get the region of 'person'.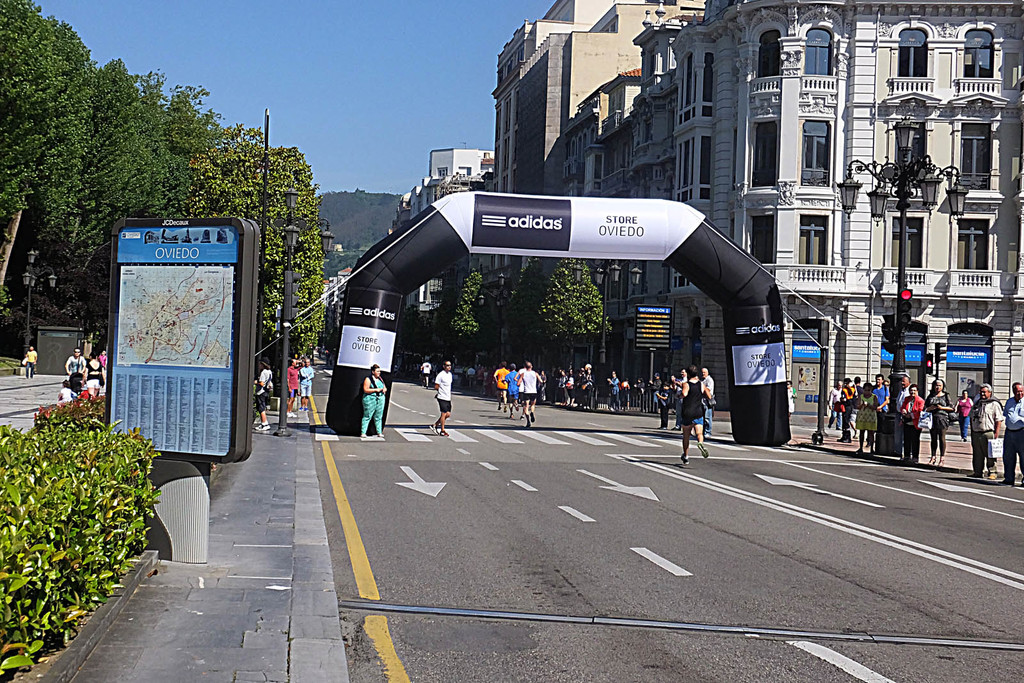
[605,374,624,405].
